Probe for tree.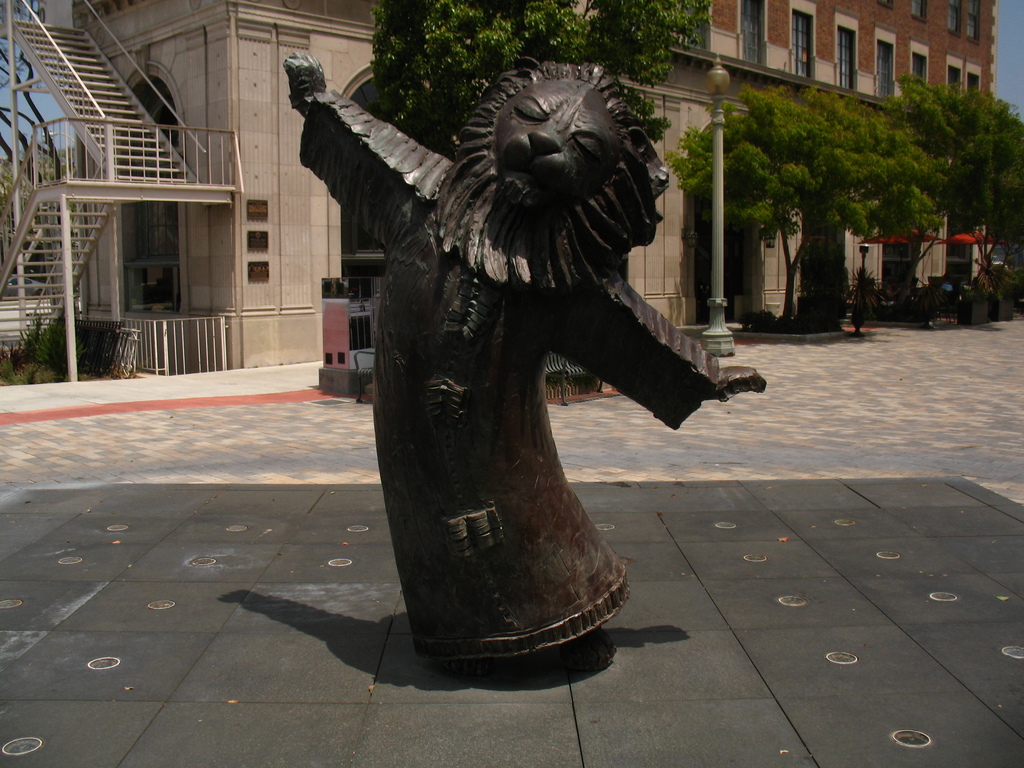
Probe result: select_region(675, 55, 1011, 311).
